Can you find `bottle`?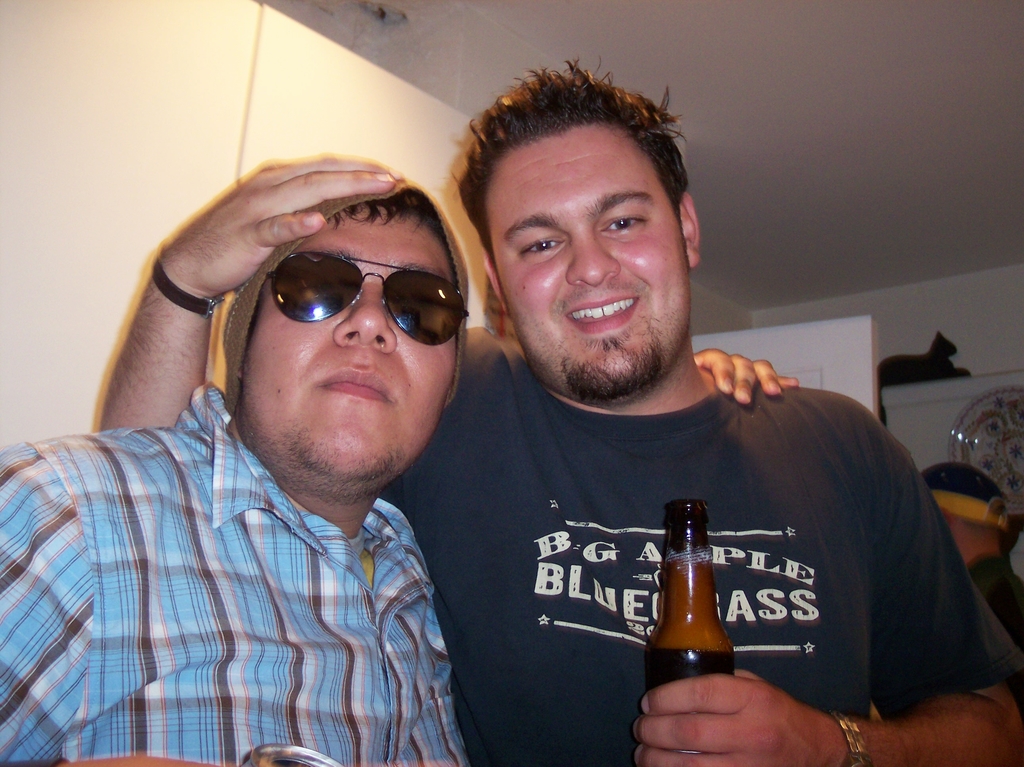
Yes, bounding box: locate(646, 498, 749, 700).
